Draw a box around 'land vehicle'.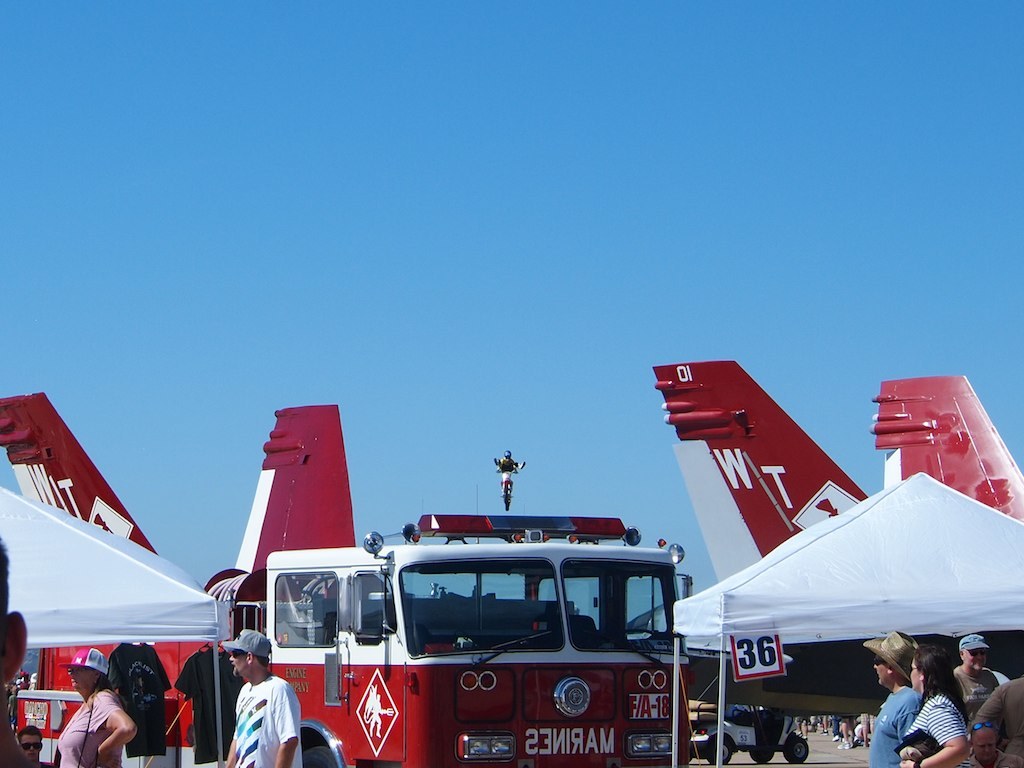
BBox(0, 415, 681, 767).
